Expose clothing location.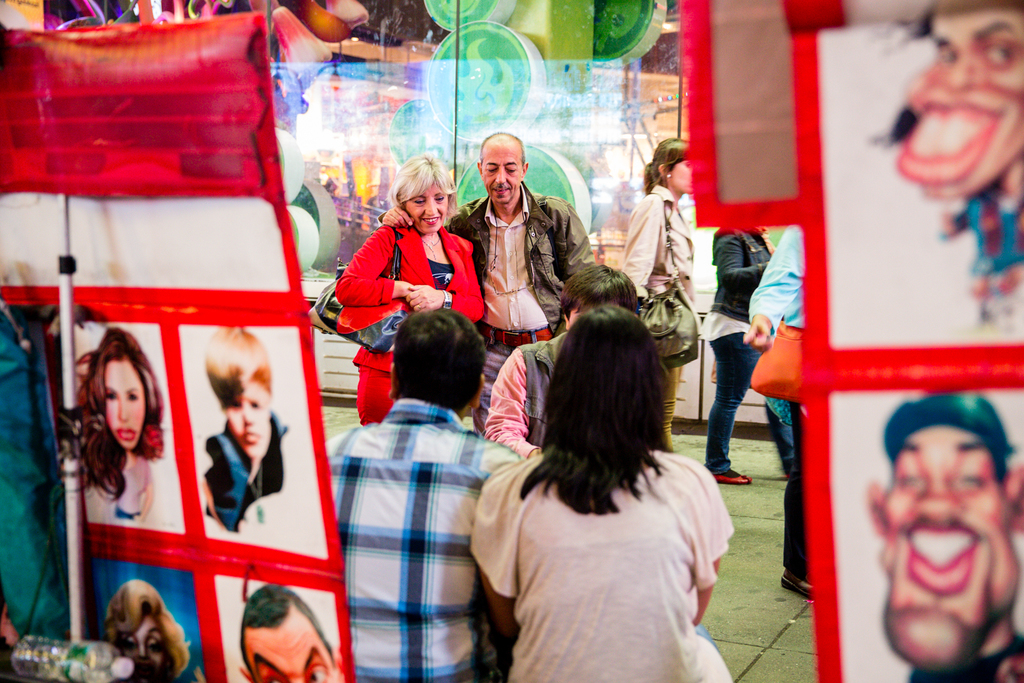
Exposed at [left=484, top=335, right=570, bottom=457].
